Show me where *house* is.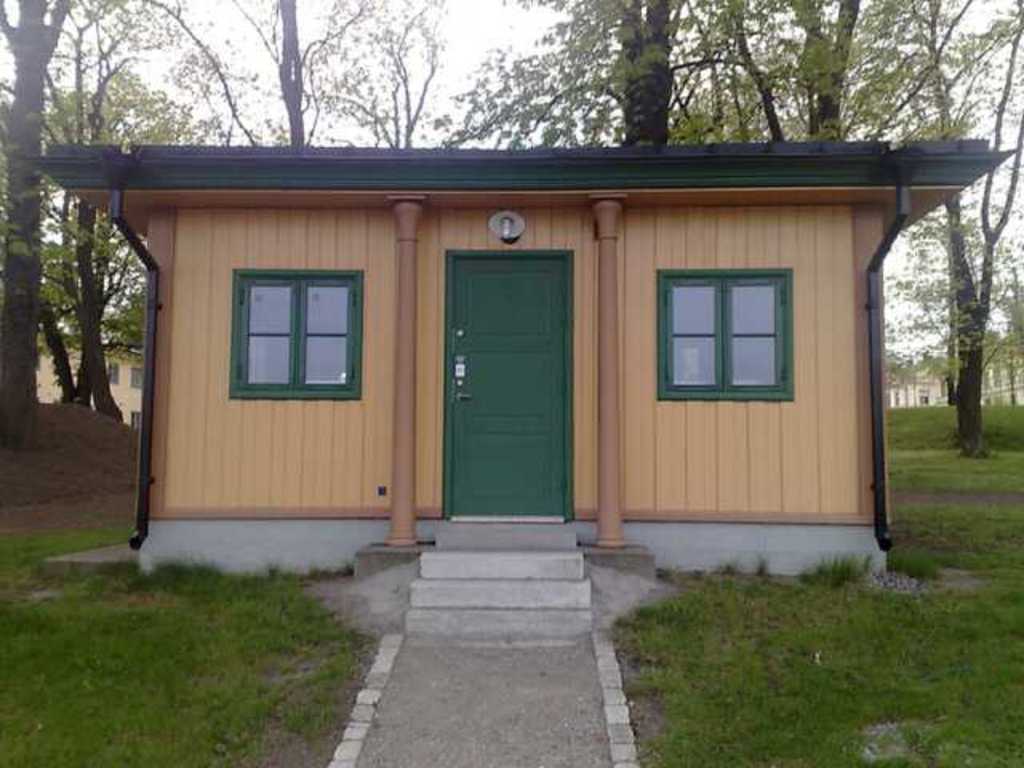
*house* is at {"x1": 894, "y1": 355, "x2": 955, "y2": 410}.
